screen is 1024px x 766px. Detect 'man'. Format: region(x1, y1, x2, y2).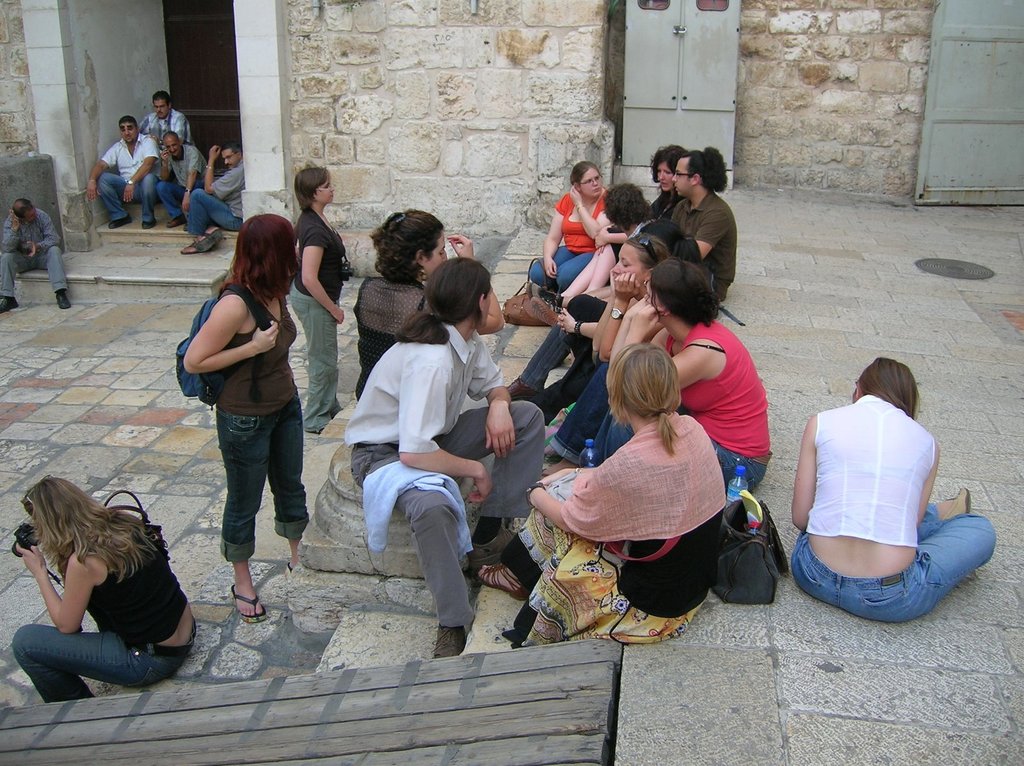
region(178, 148, 259, 256).
